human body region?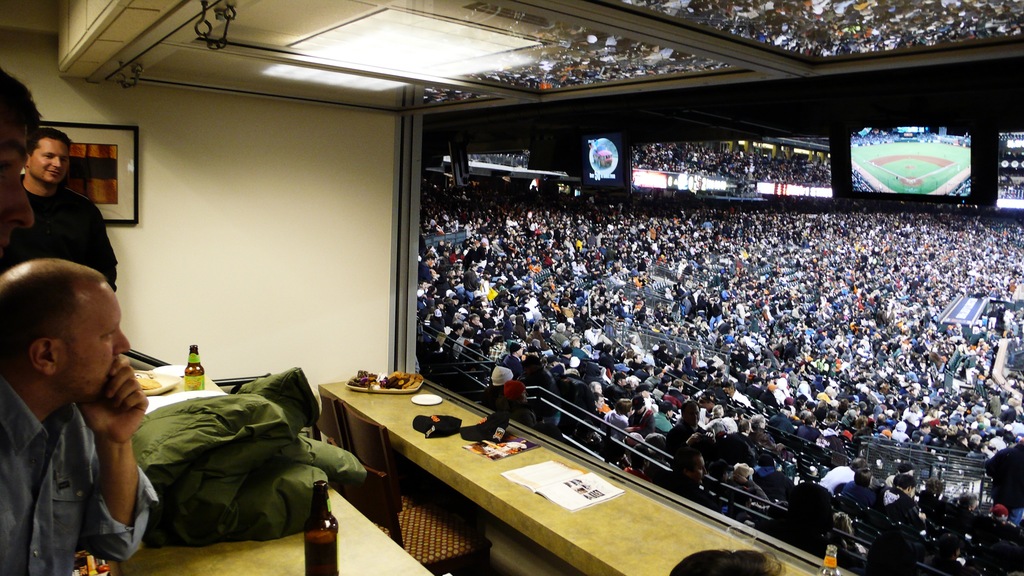
[left=446, top=348, right=447, bottom=349]
